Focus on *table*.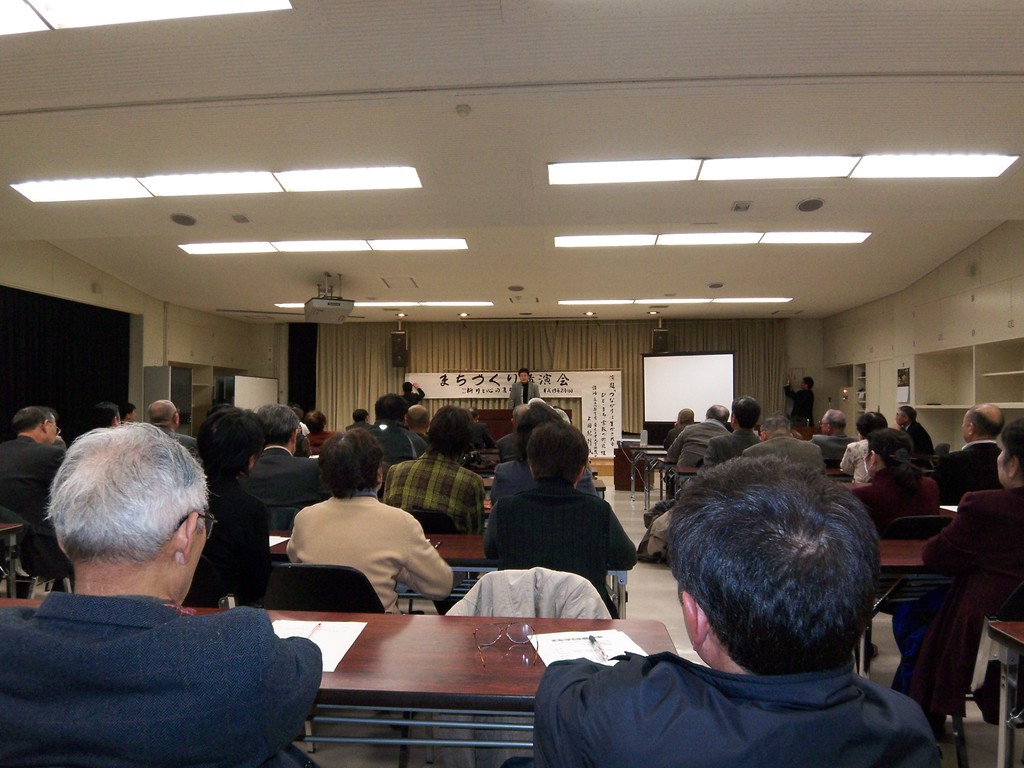
Focused at (629, 444, 664, 502).
